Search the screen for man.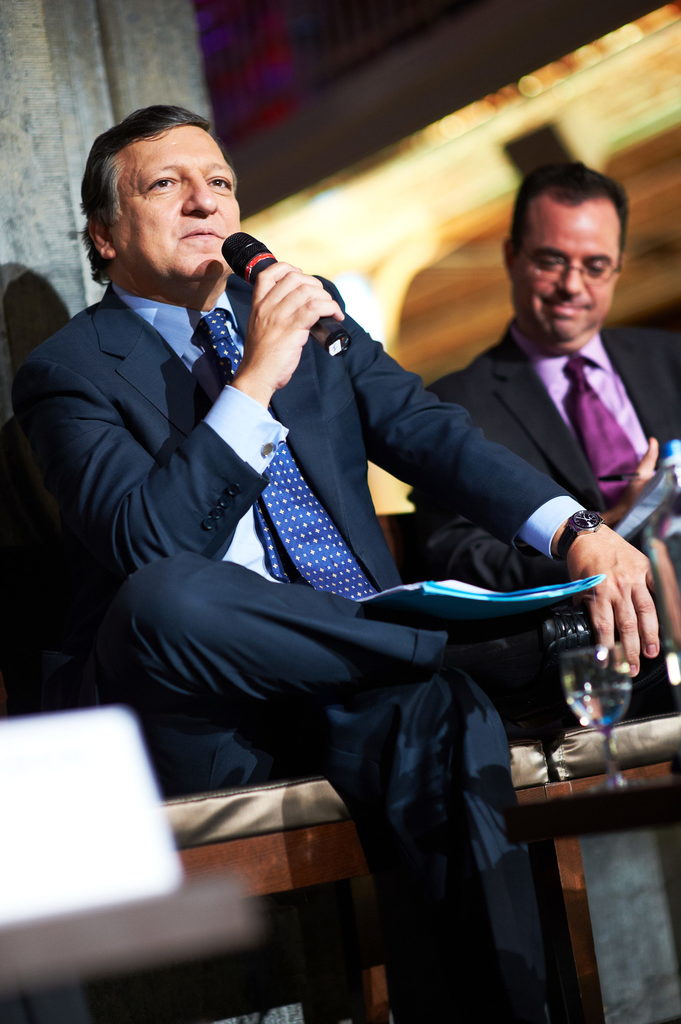
Found at 52,127,602,907.
